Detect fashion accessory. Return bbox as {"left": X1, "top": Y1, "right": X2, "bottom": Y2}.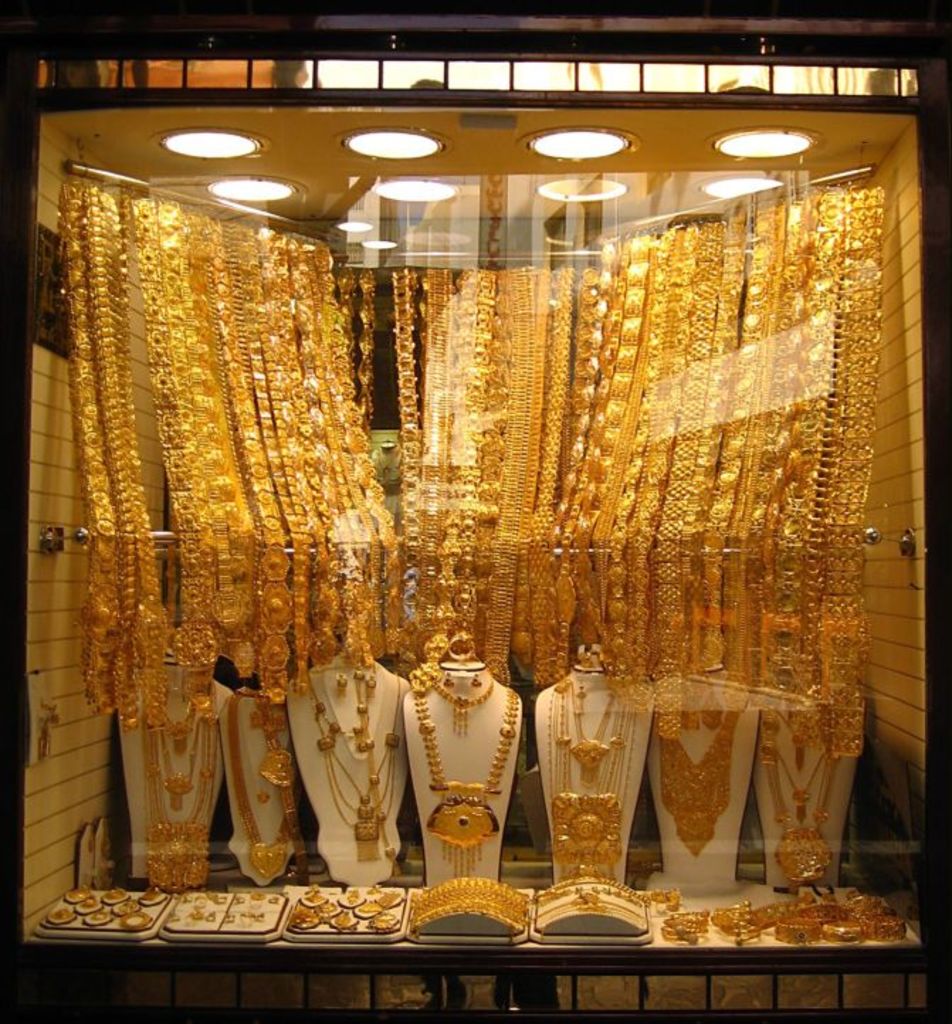
{"left": 705, "top": 891, "right": 748, "bottom": 952}.
